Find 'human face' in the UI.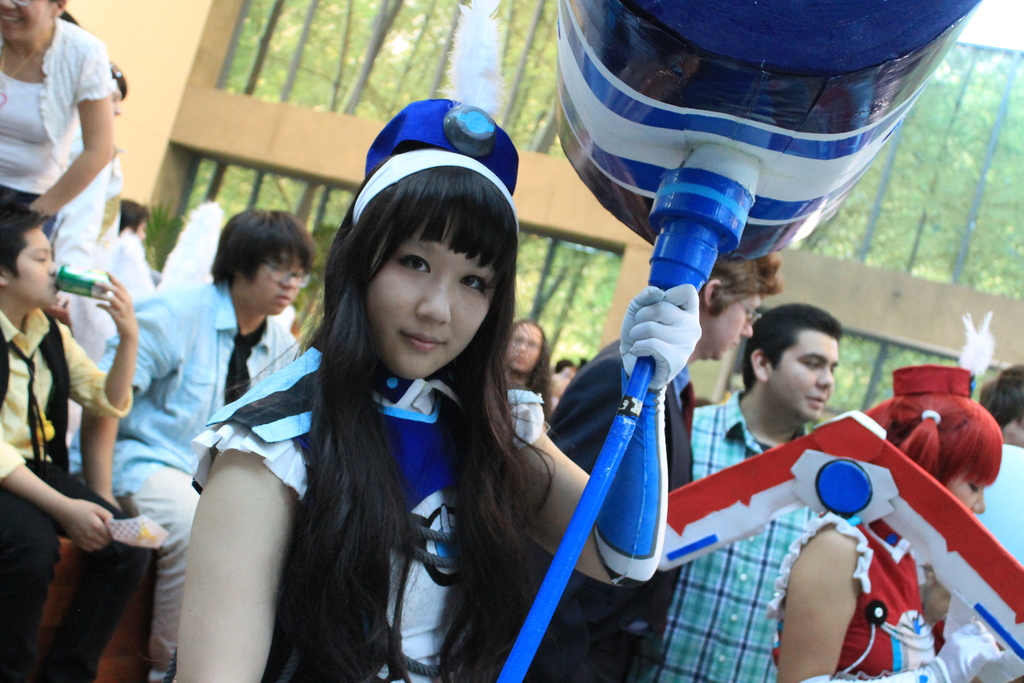
UI element at 709, 295, 763, 354.
